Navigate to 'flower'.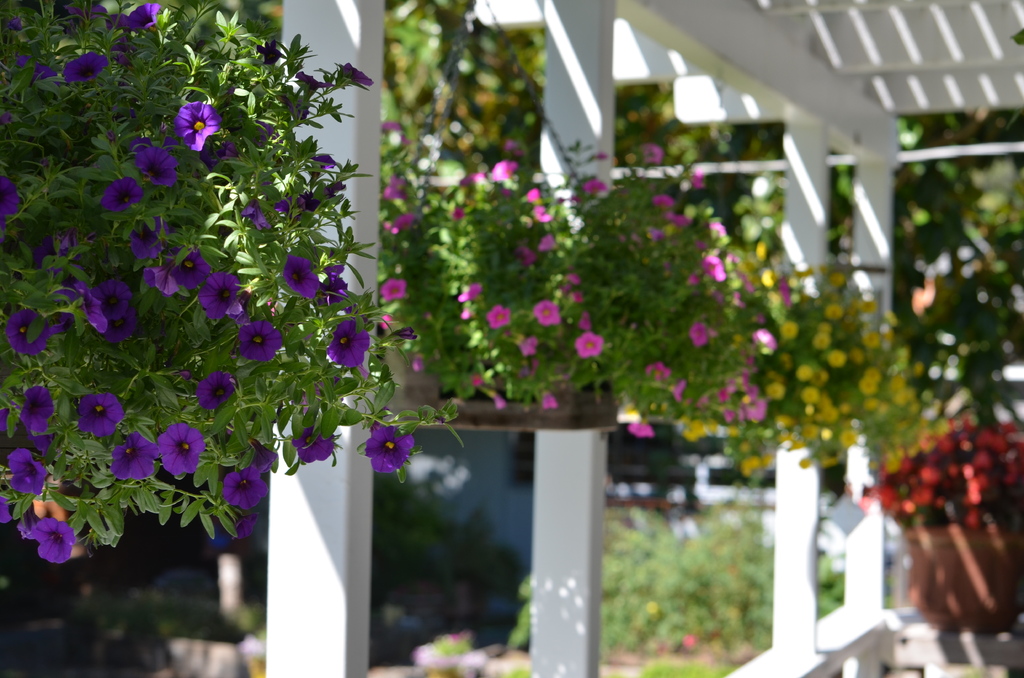
Navigation target: rect(158, 80, 223, 154).
